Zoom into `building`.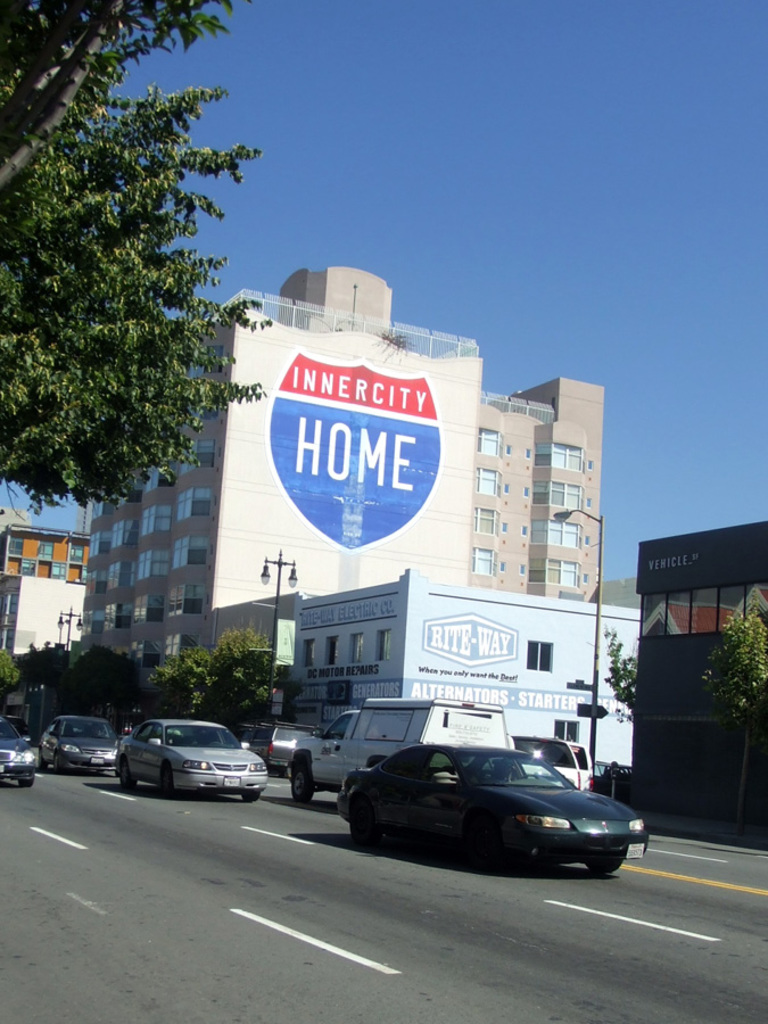
Zoom target: left=0, top=526, right=96, bottom=584.
